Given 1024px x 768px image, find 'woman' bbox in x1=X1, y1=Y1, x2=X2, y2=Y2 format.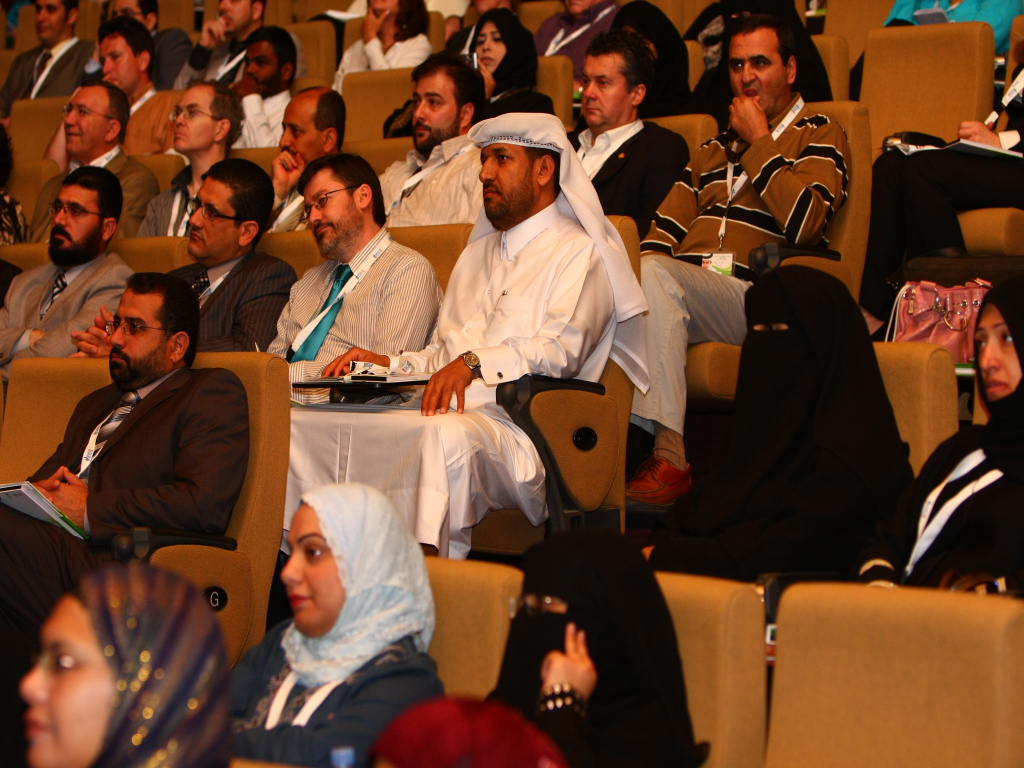
x1=237, y1=482, x2=439, y2=745.
